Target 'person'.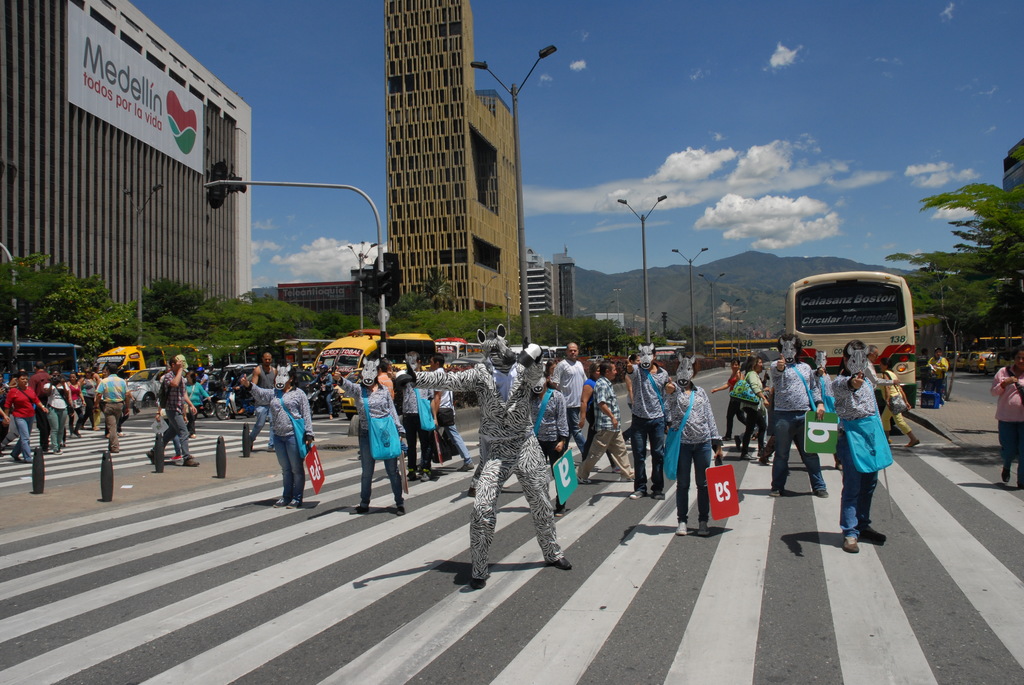
Target region: (305, 366, 331, 407).
